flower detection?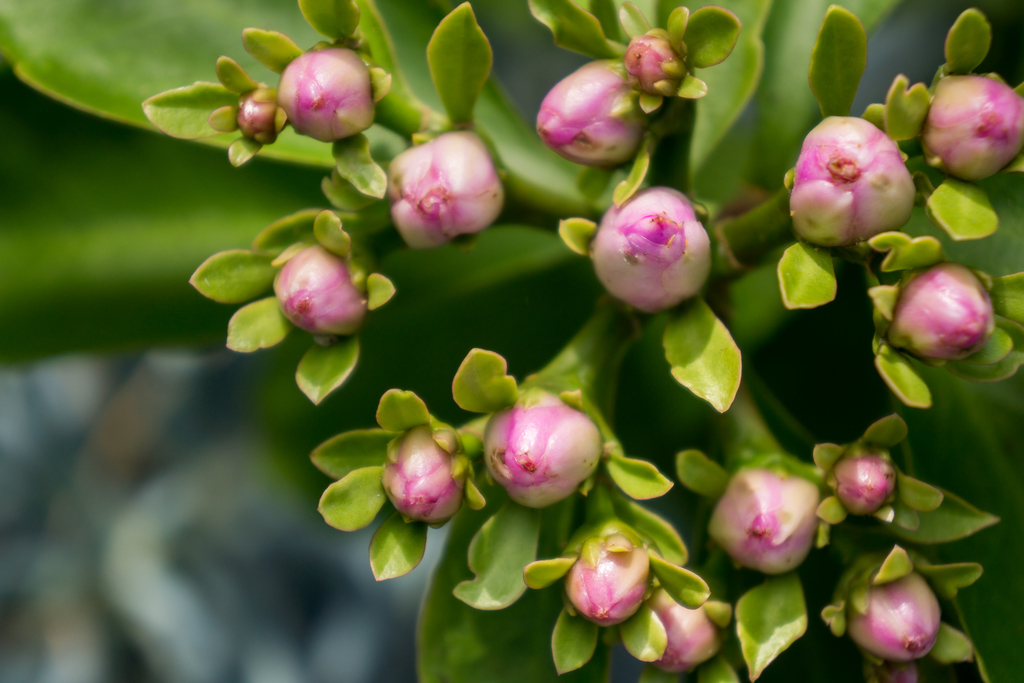
<bbox>627, 28, 682, 91</bbox>
